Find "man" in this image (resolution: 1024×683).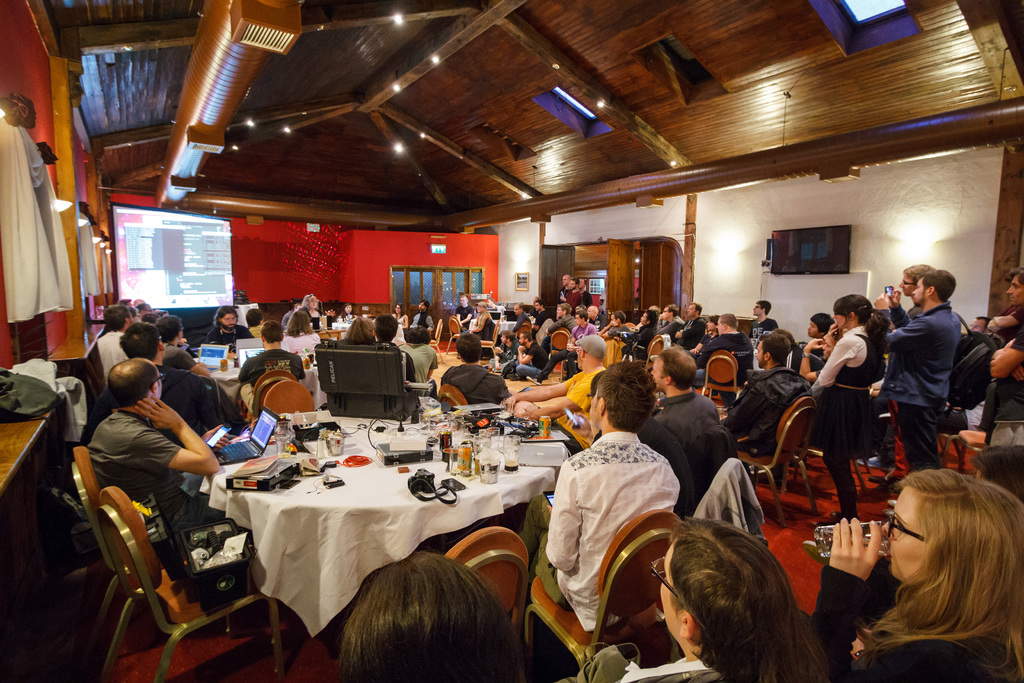
(407,299,435,334).
